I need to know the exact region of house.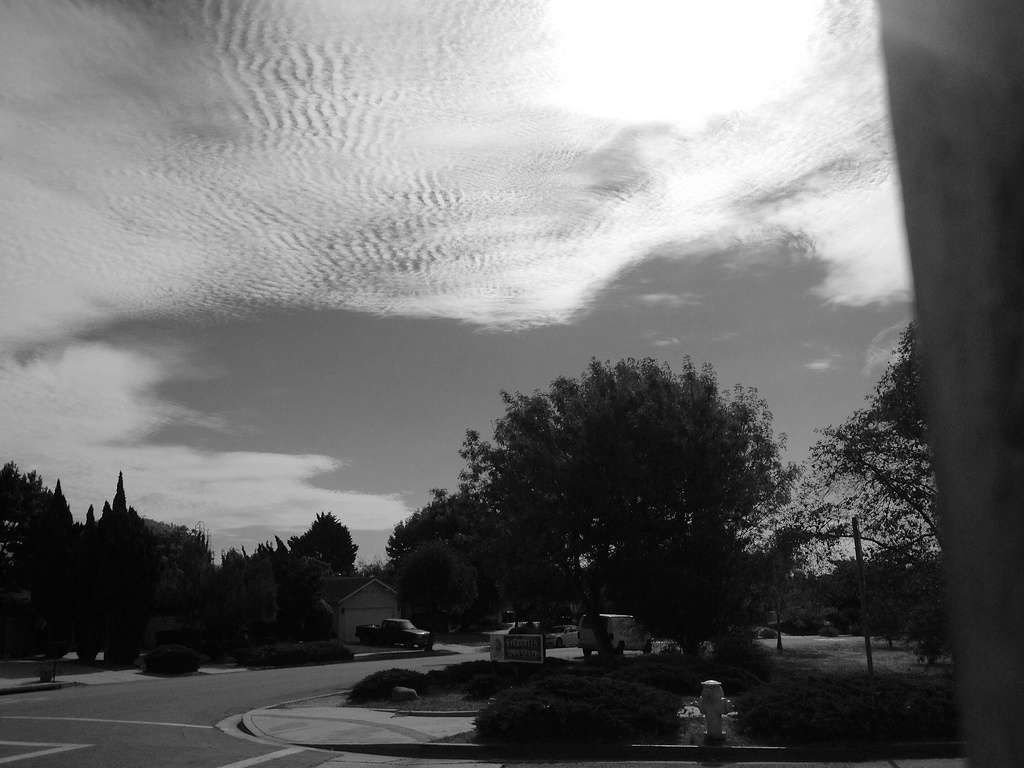
Region: bbox=(316, 568, 398, 649).
